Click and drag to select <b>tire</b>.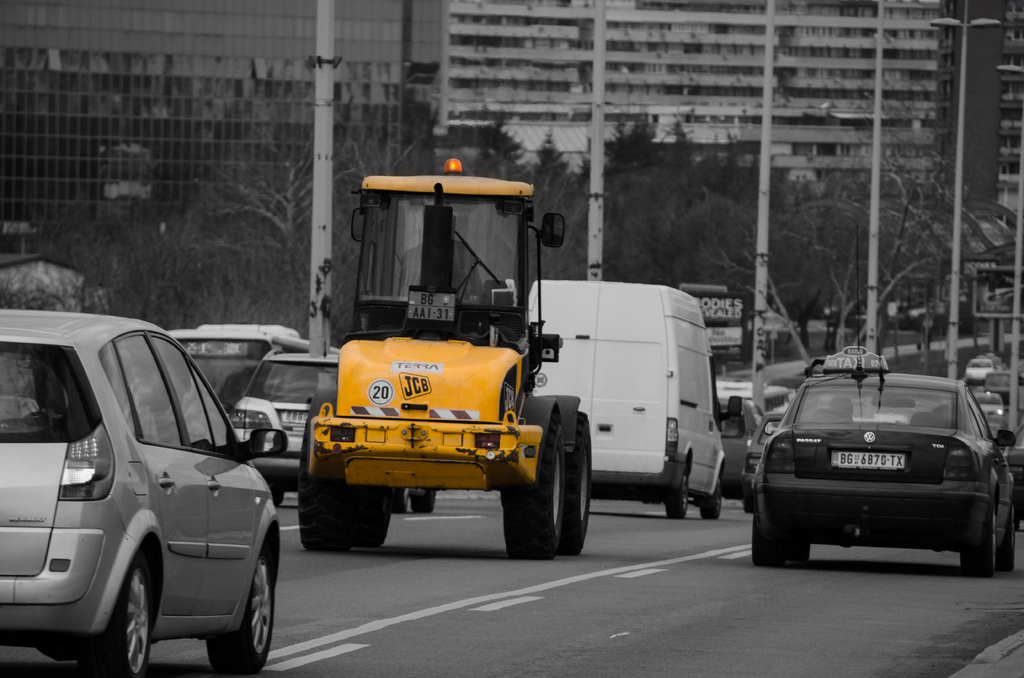
Selection: bbox=(665, 464, 687, 519).
